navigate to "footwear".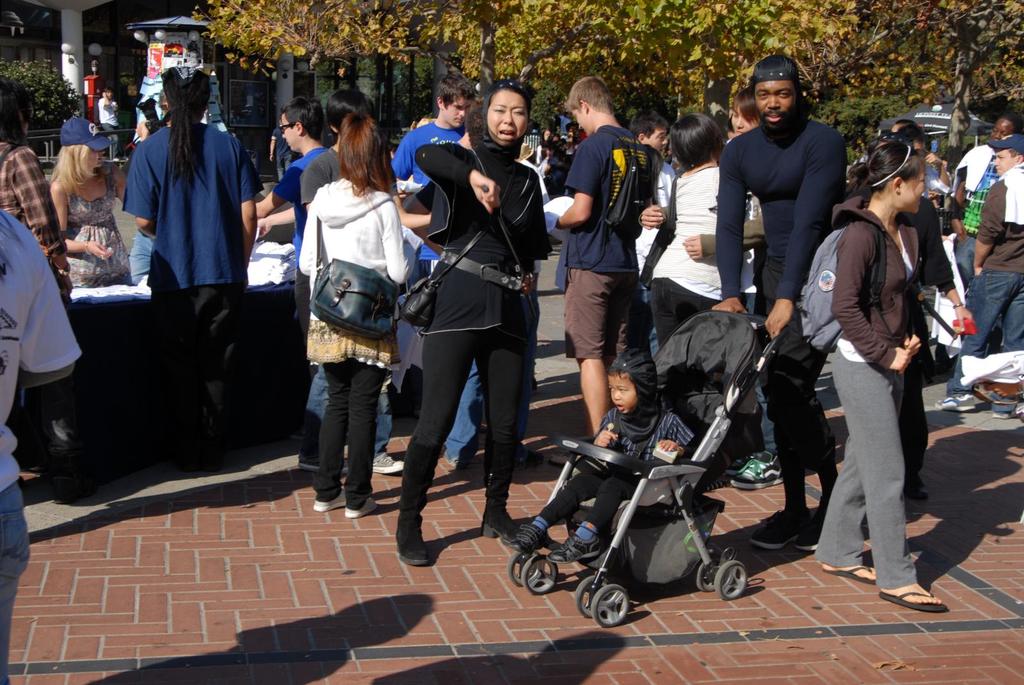
Navigation target: region(298, 446, 350, 472).
